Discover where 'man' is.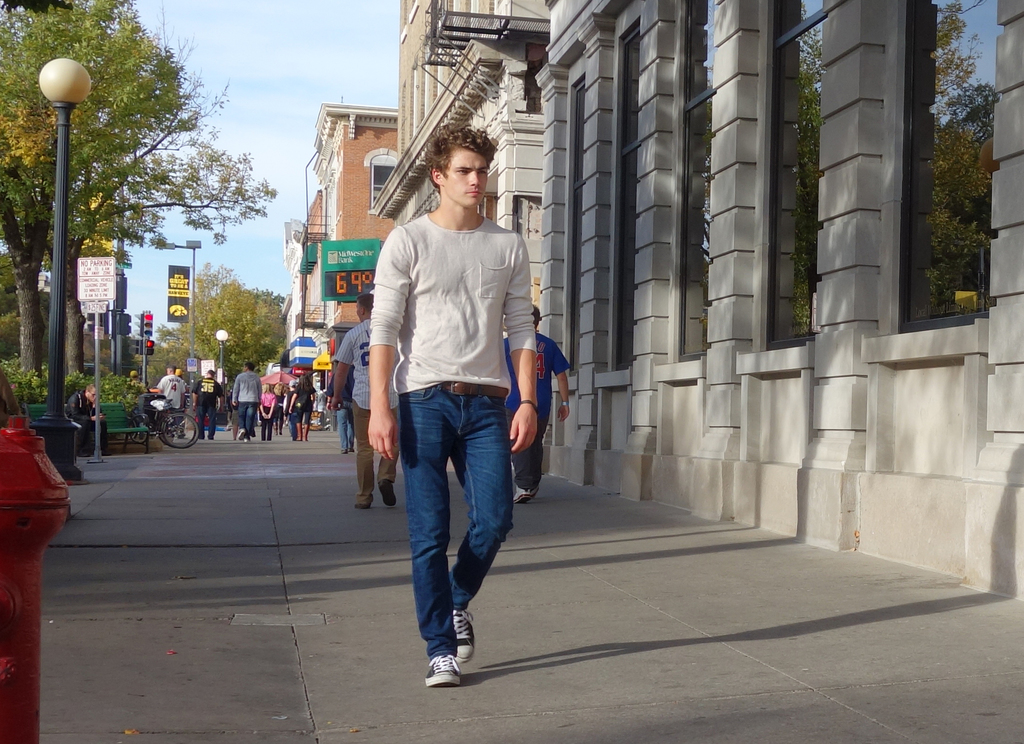
Discovered at 156/362/187/412.
